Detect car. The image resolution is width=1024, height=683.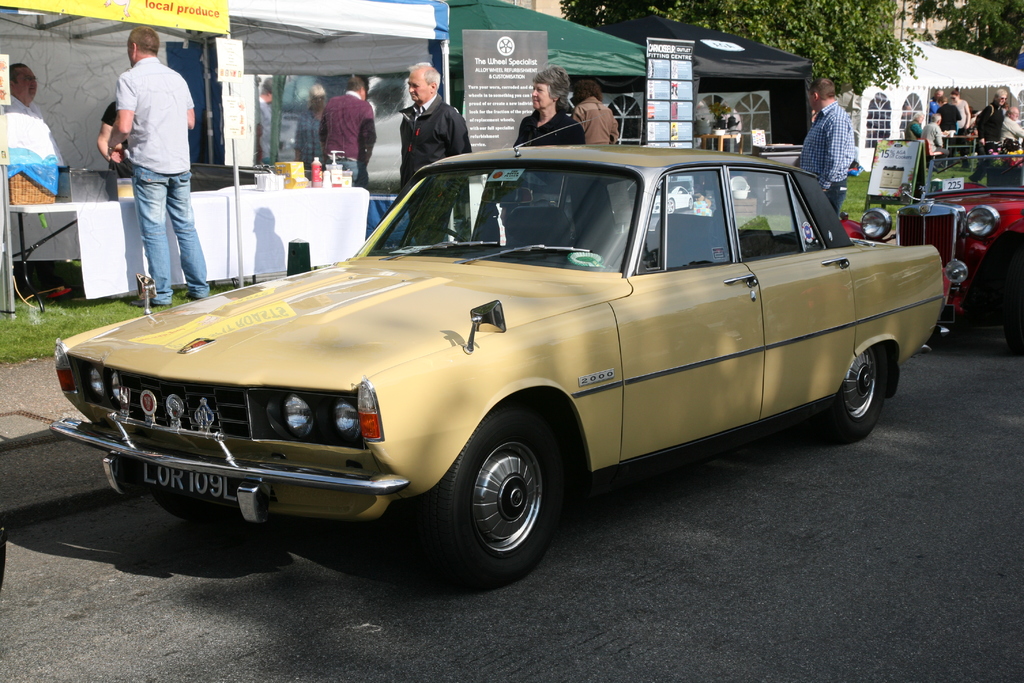
Rect(802, 186, 1023, 359).
